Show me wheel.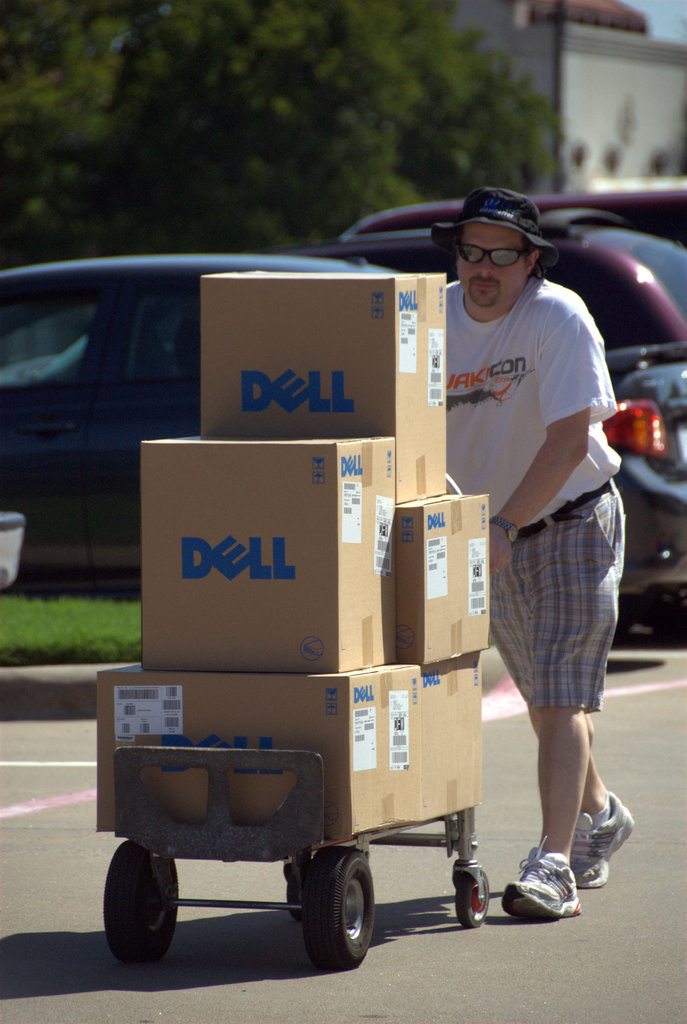
wheel is here: x1=103 y1=836 x2=179 y2=958.
